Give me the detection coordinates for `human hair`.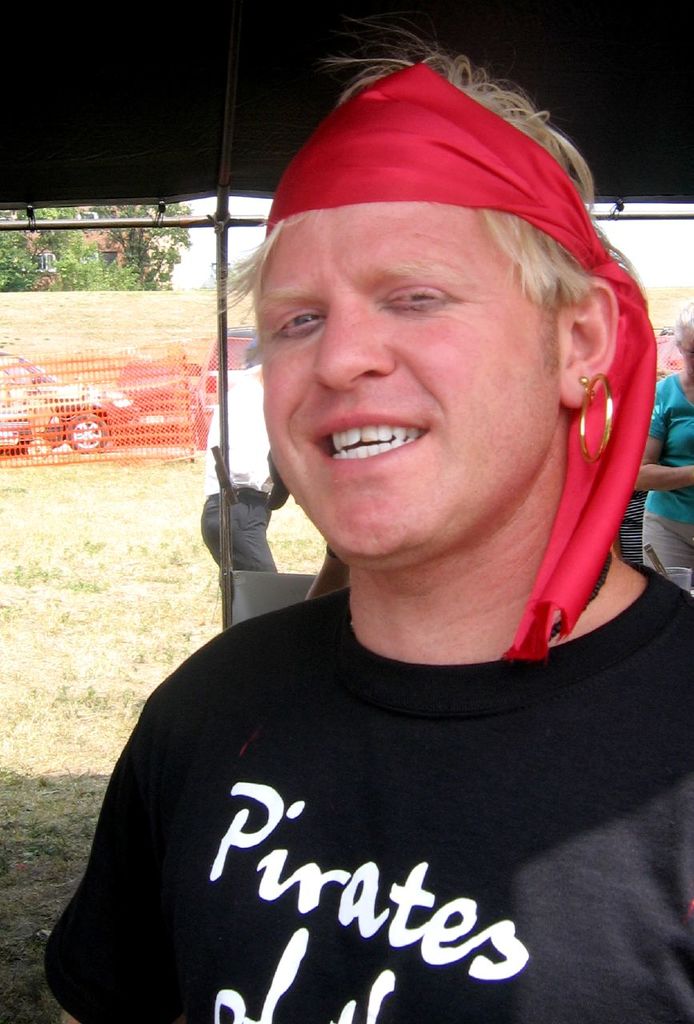
675/302/693/344.
